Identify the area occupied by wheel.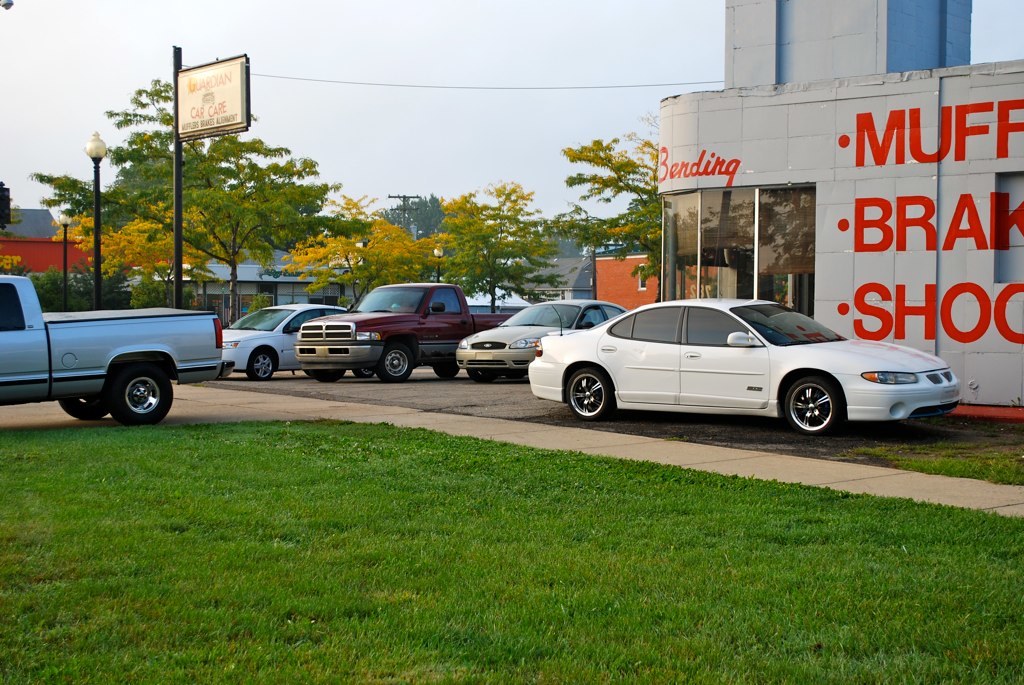
Area: l=788, t=374, r=843, b=434.
